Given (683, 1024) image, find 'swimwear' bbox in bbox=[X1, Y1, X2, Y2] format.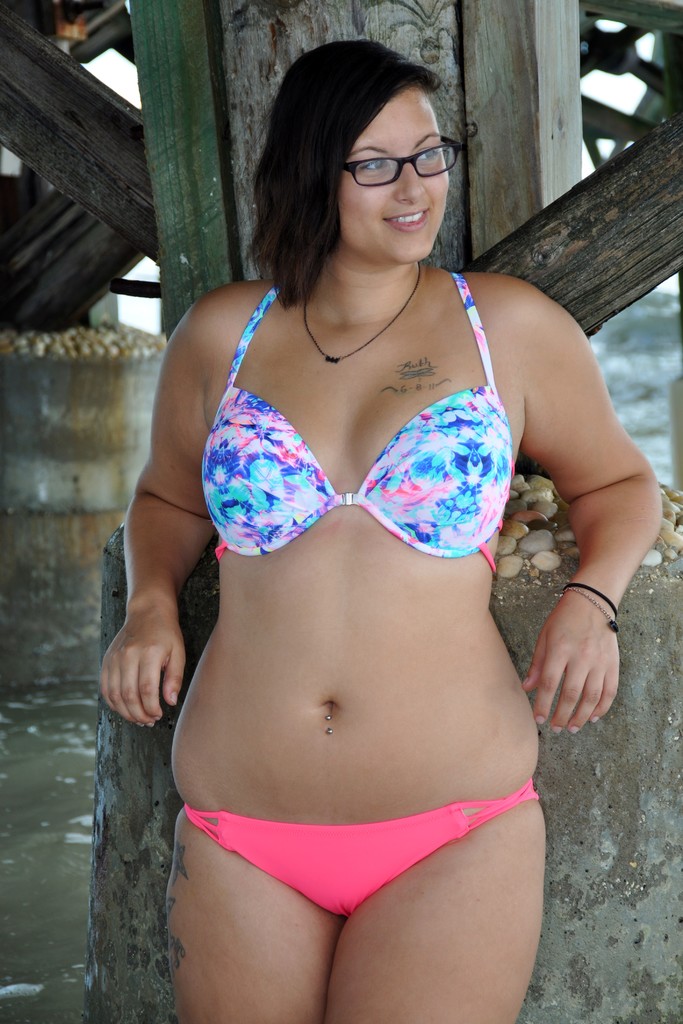
bbox=[201, 274, 507, 570].
